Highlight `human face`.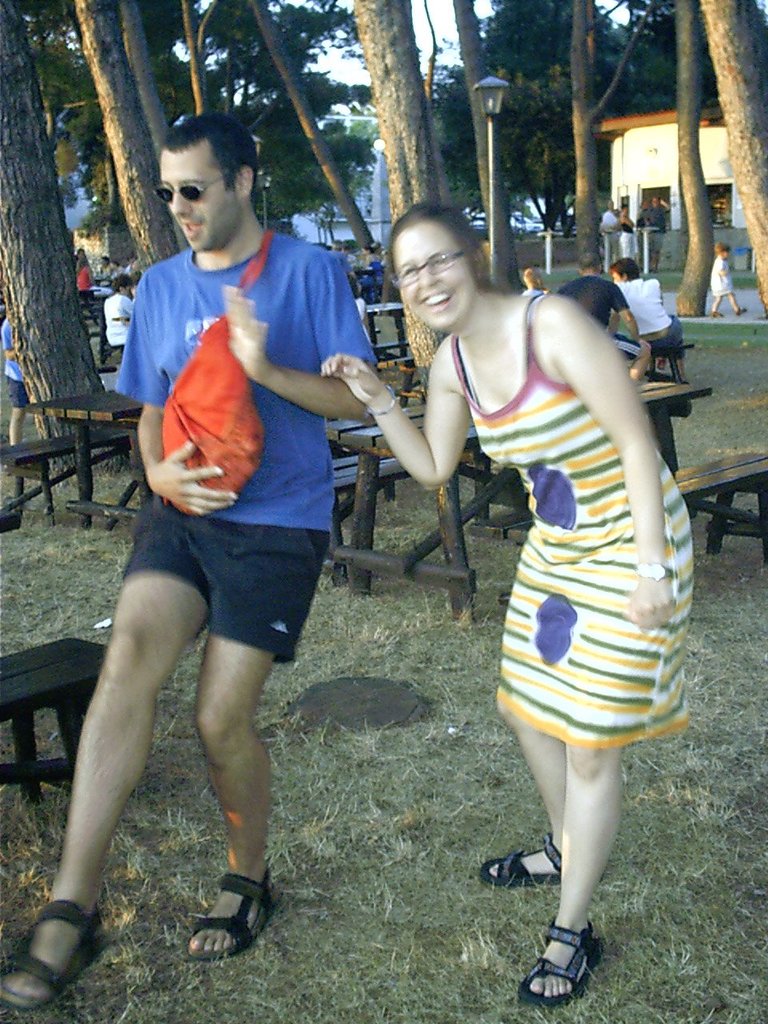
Highlighted region: bbox=[394, 229, 467, 327].
